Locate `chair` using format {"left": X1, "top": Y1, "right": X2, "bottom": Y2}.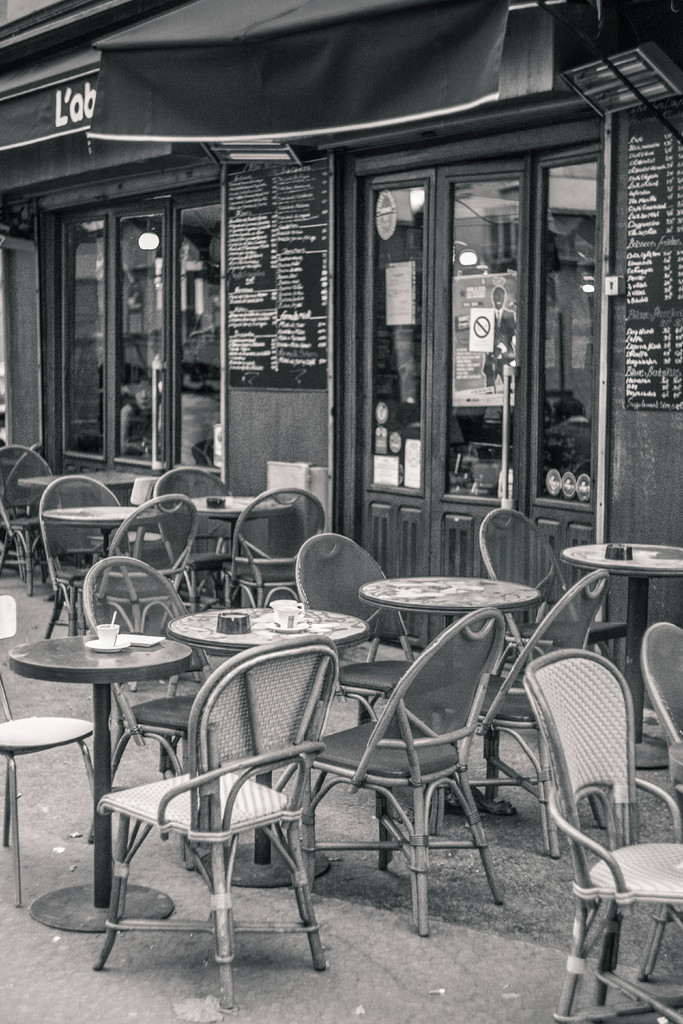
{"left": 293, "top": 527, "right": 467, "bottom": 812}.
